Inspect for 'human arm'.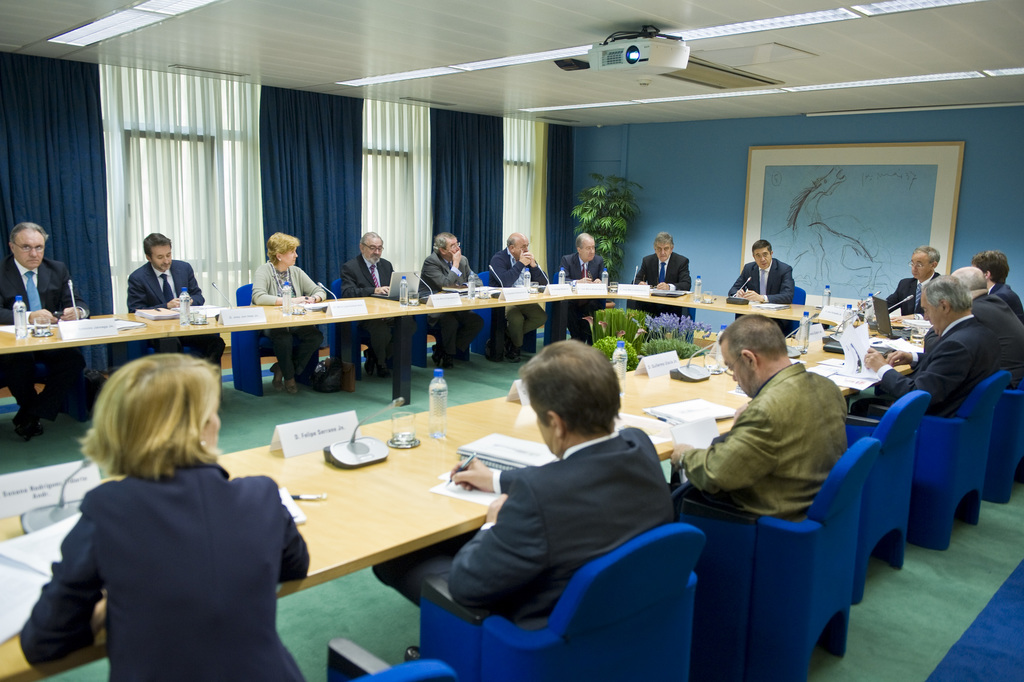
Inspection: x1=888, y1=350, x2=924, y2=364.
